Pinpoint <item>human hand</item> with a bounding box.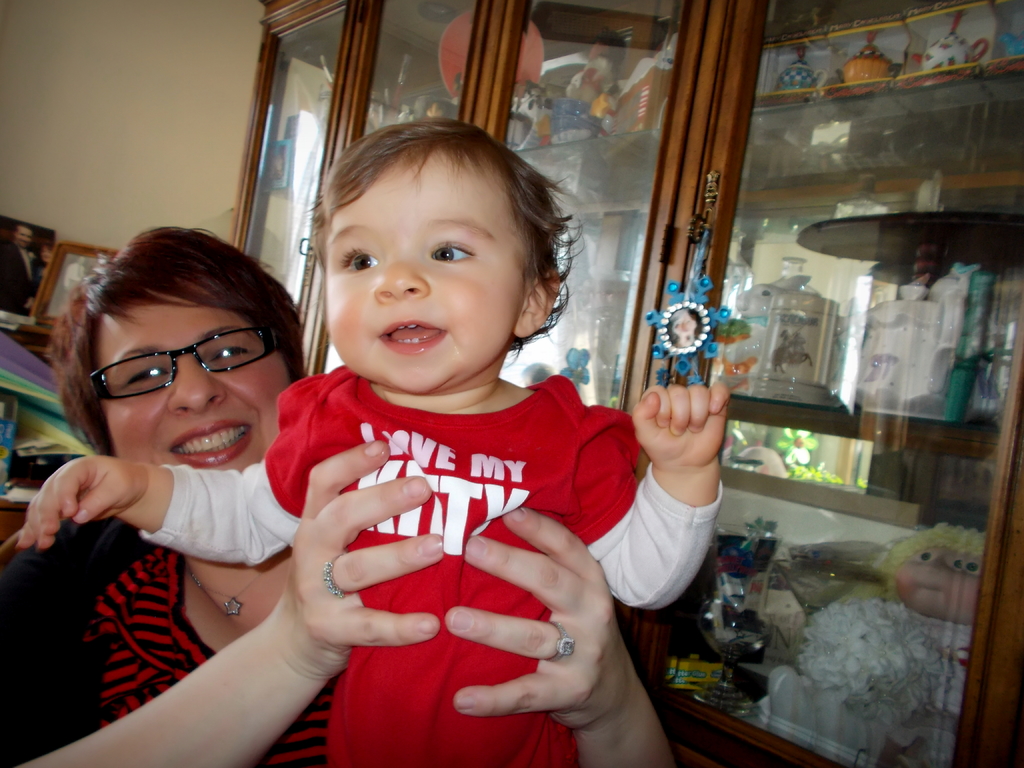
box=[16, 454, 146, 554].
